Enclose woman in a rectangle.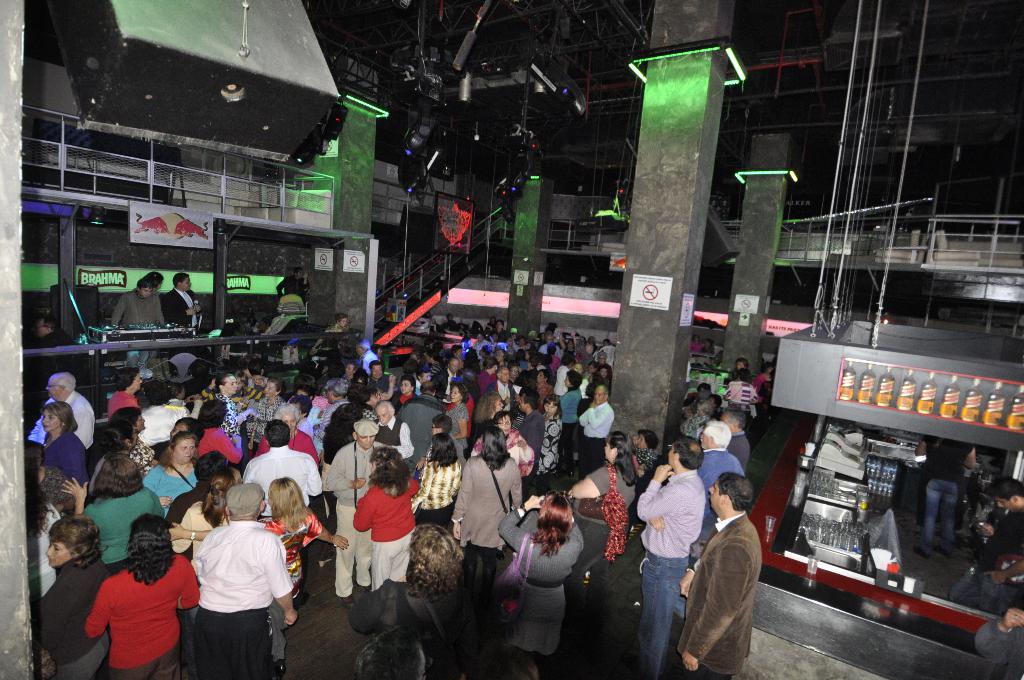
<bbox>168, 477, 351, 665</bbox>.
